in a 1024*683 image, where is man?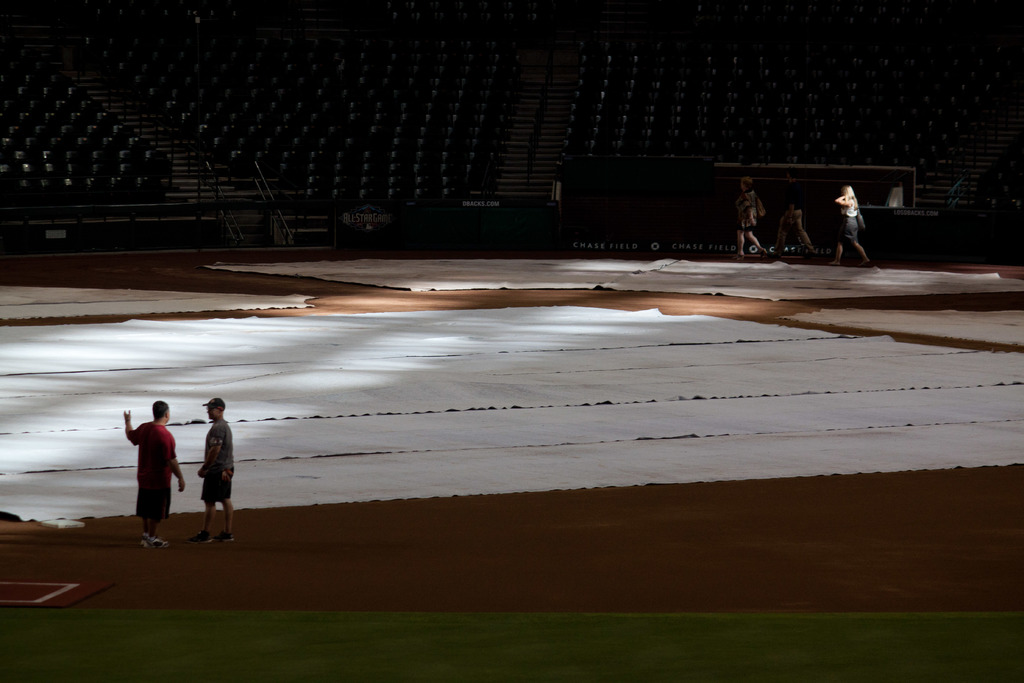
select_region(115, 406, 177, 541).
